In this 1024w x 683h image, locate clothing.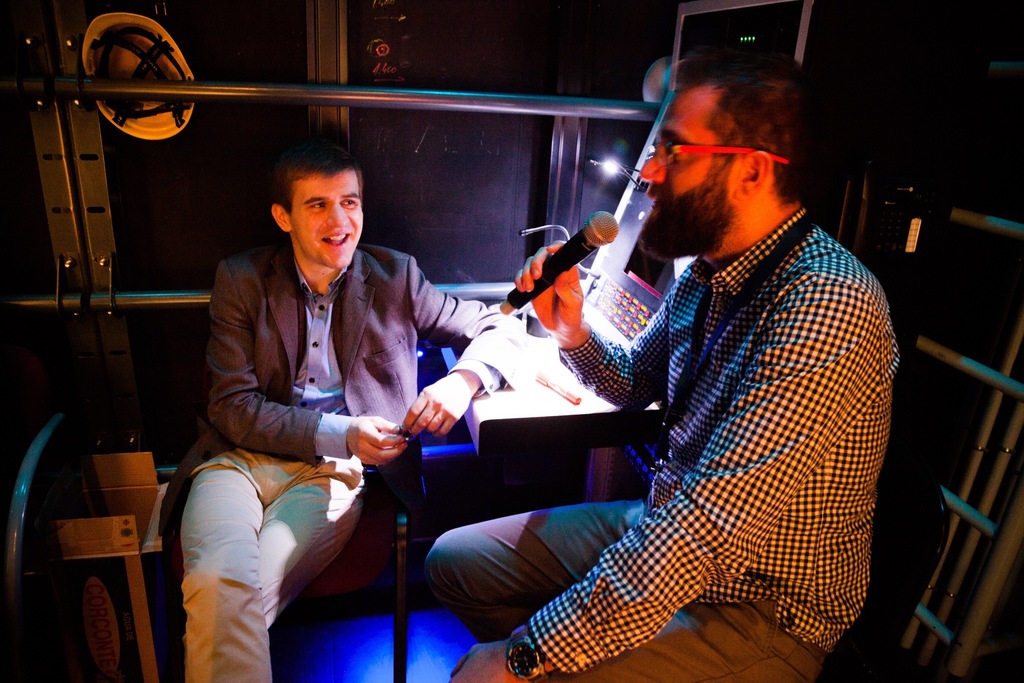
Bounding box: <box>157,245,521,682</box>.
